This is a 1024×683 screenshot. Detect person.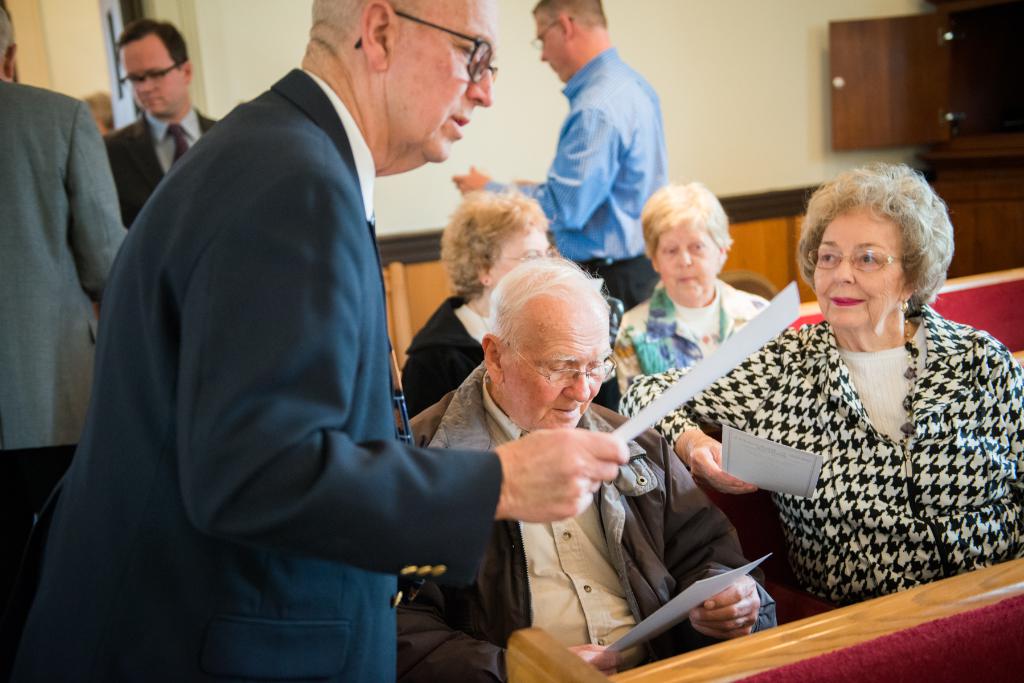
box(723, 156, 1022, 638).
